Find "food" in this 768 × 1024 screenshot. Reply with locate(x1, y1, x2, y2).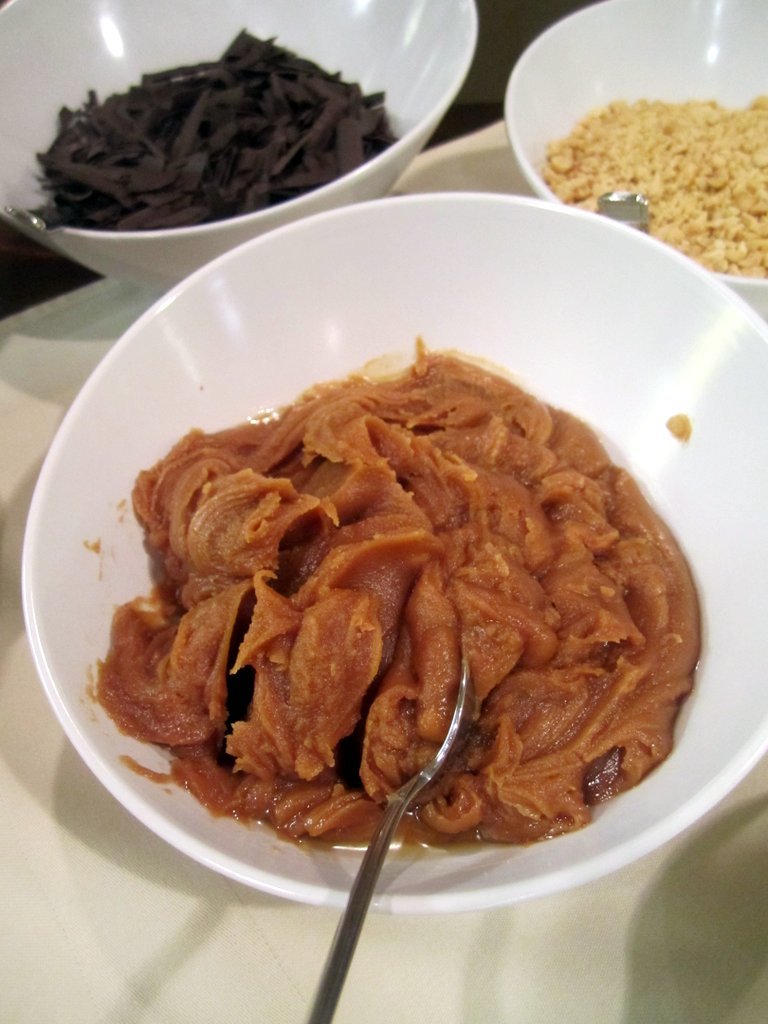
locate(71, 331, 699, 851).
